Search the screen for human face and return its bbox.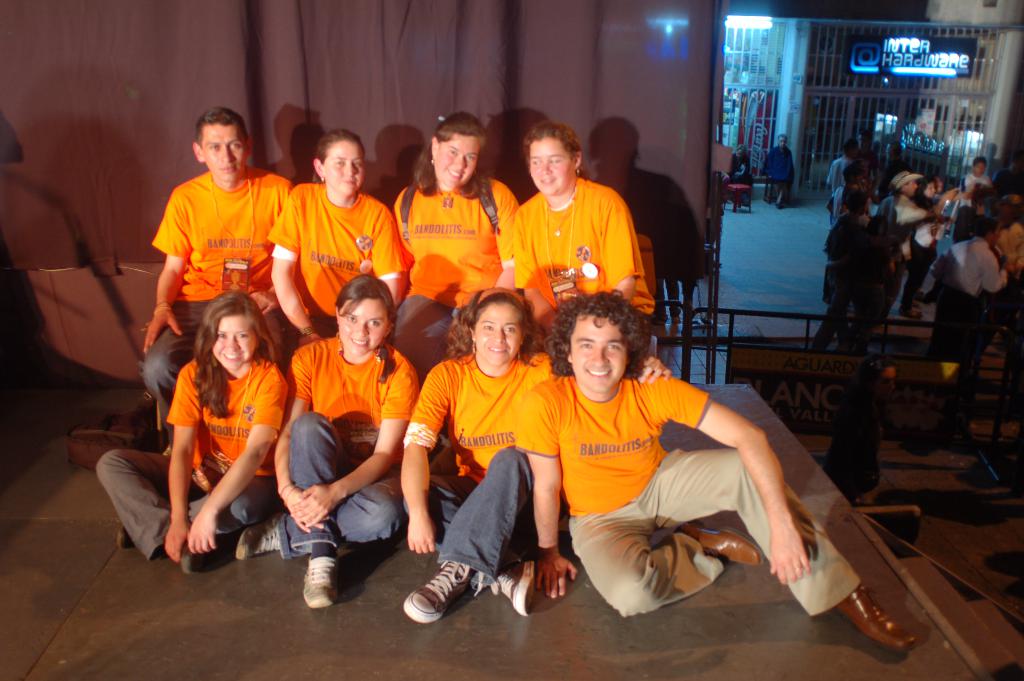
Found: x1=992, y1=226, x2=1002, y2=249.
